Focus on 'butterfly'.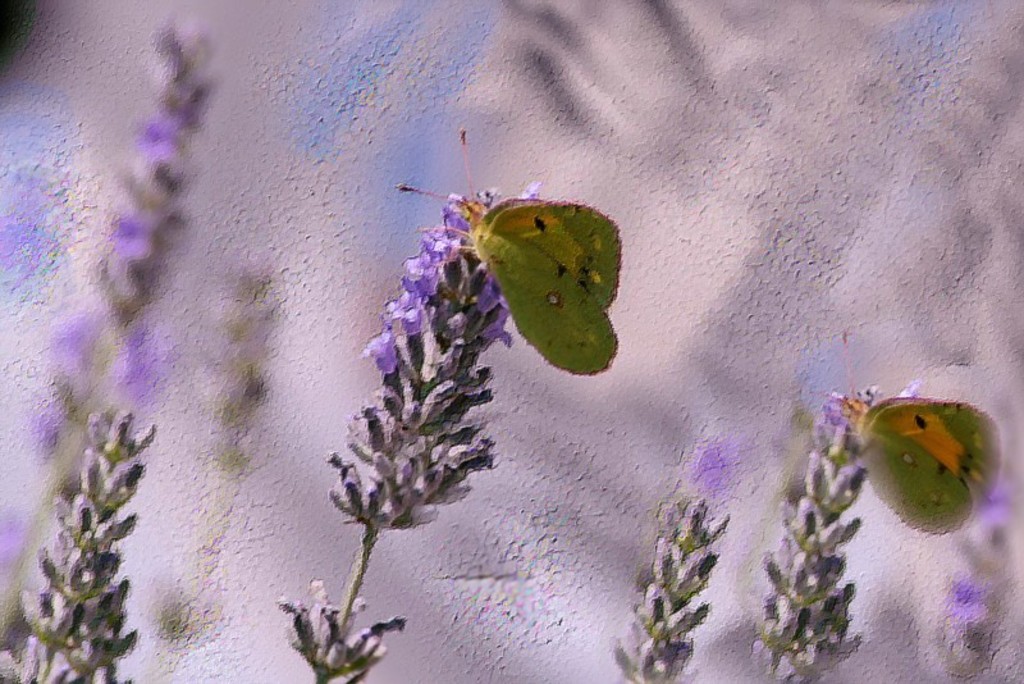
Focused at 379 138 585 337.
